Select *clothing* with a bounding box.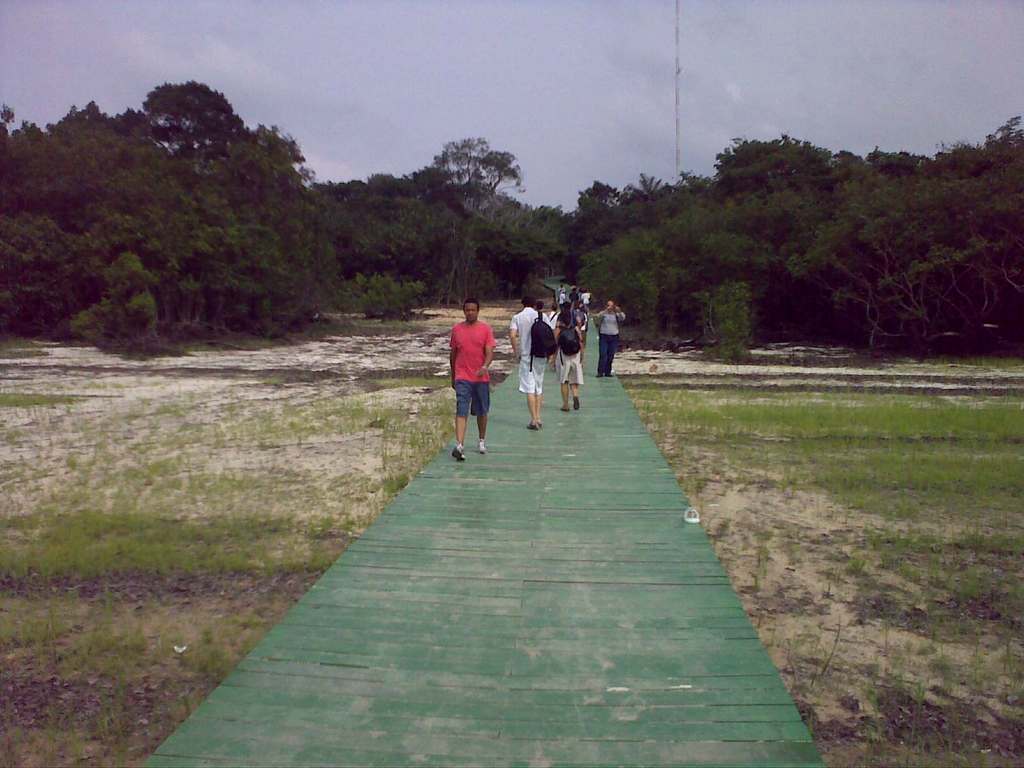
(x1=593, y1=308, x2=629, y2=376).
